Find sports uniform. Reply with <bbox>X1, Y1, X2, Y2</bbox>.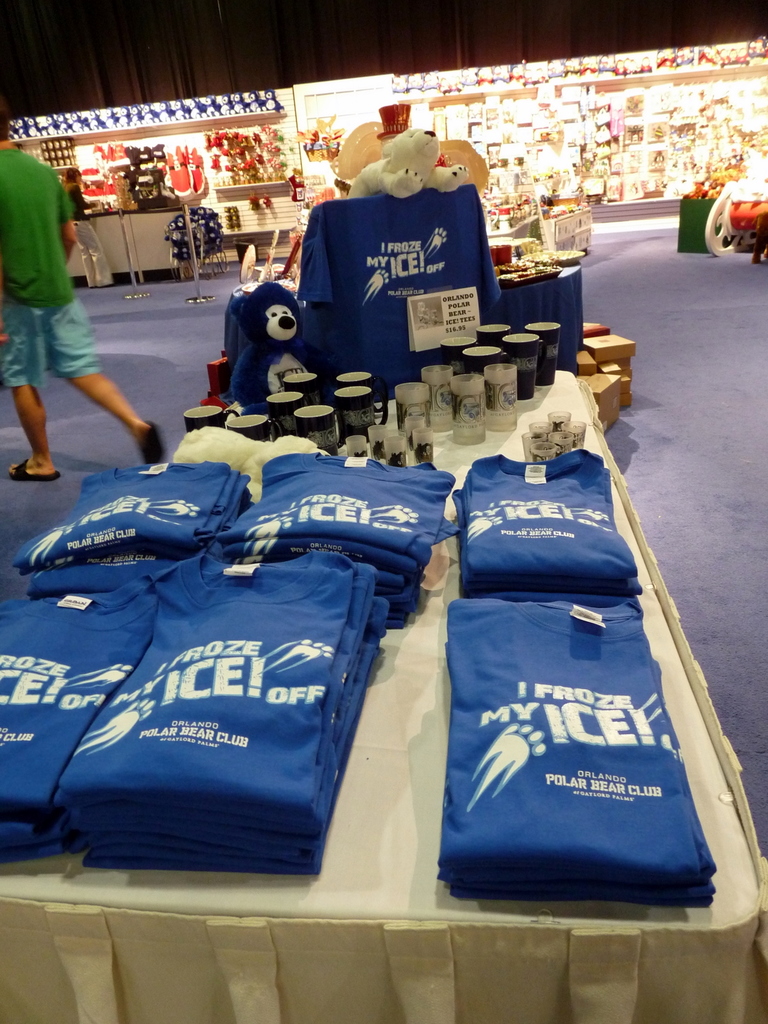
<bbox>0, 557, 170, 850</bbox>.
